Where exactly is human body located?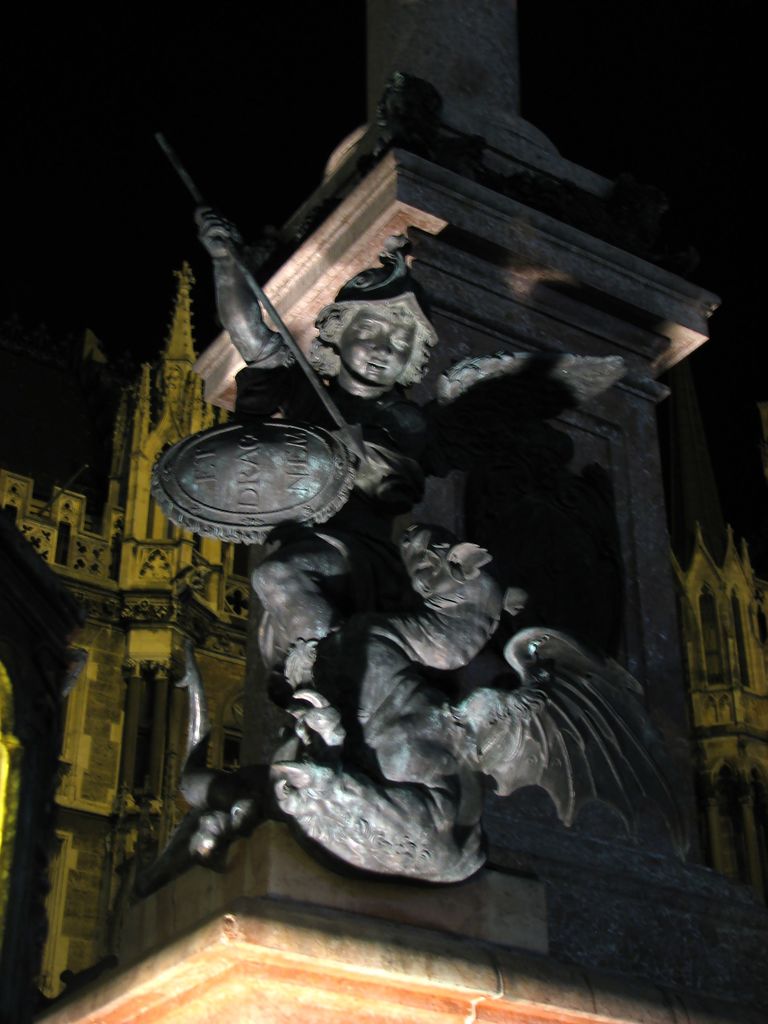
Its bounding box is <bbox>196, 201, 621, 797</bbox>.
